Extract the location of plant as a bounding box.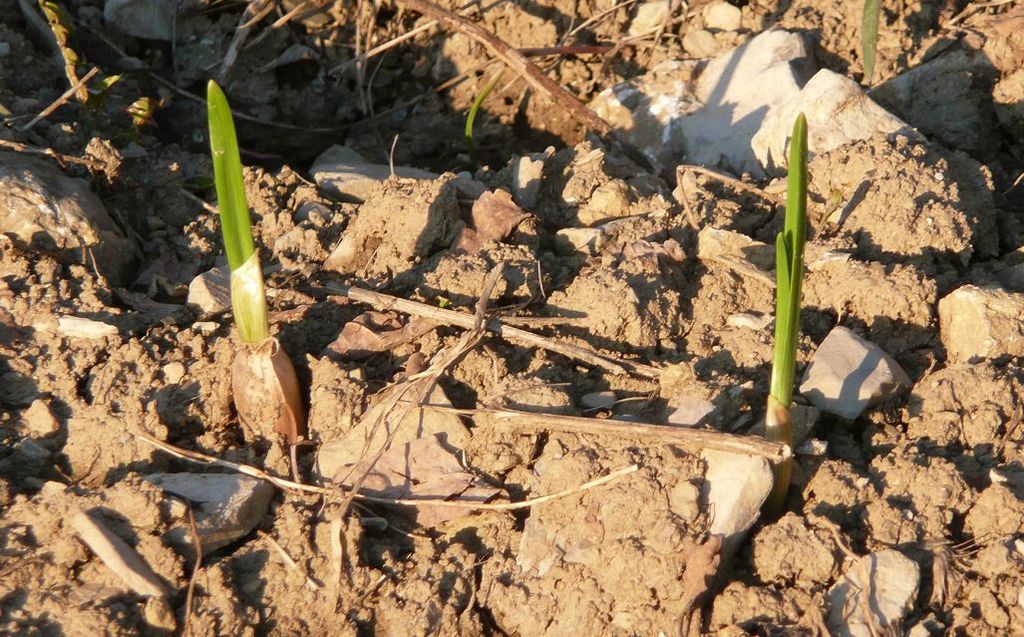
pyautogui.locateOnScreen(206, 75, 306, 447).
